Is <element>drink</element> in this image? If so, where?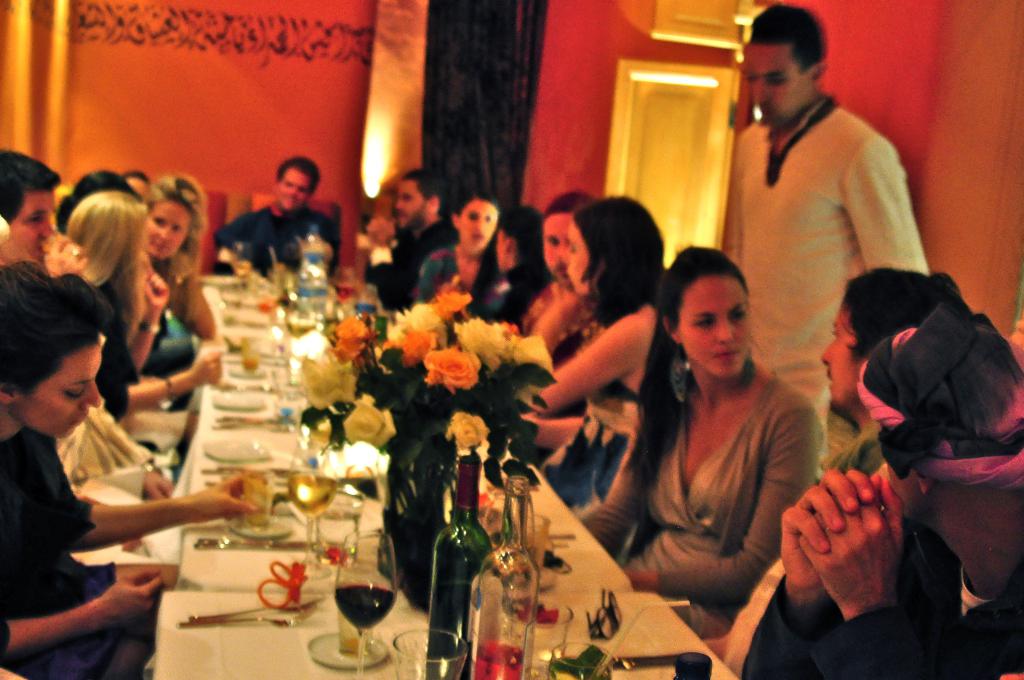
Yes, at rect(287, 471, 336, 521).
